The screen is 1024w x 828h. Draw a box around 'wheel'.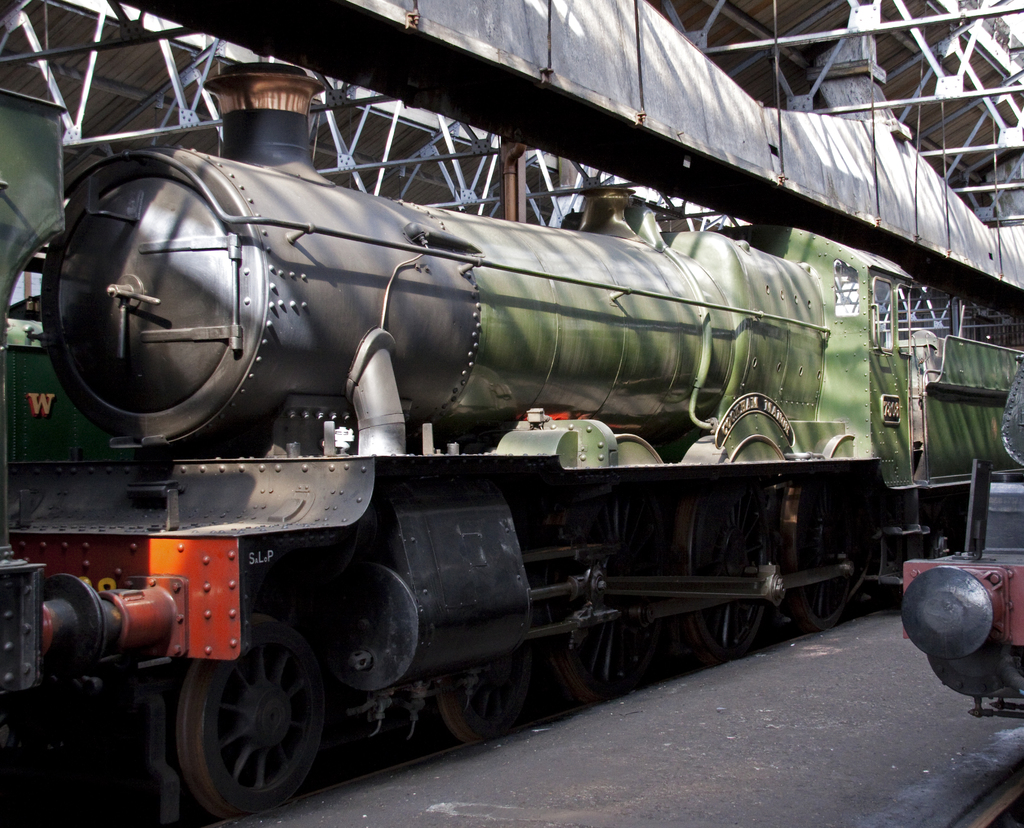
bbox=(673, 482, 771, 658).
